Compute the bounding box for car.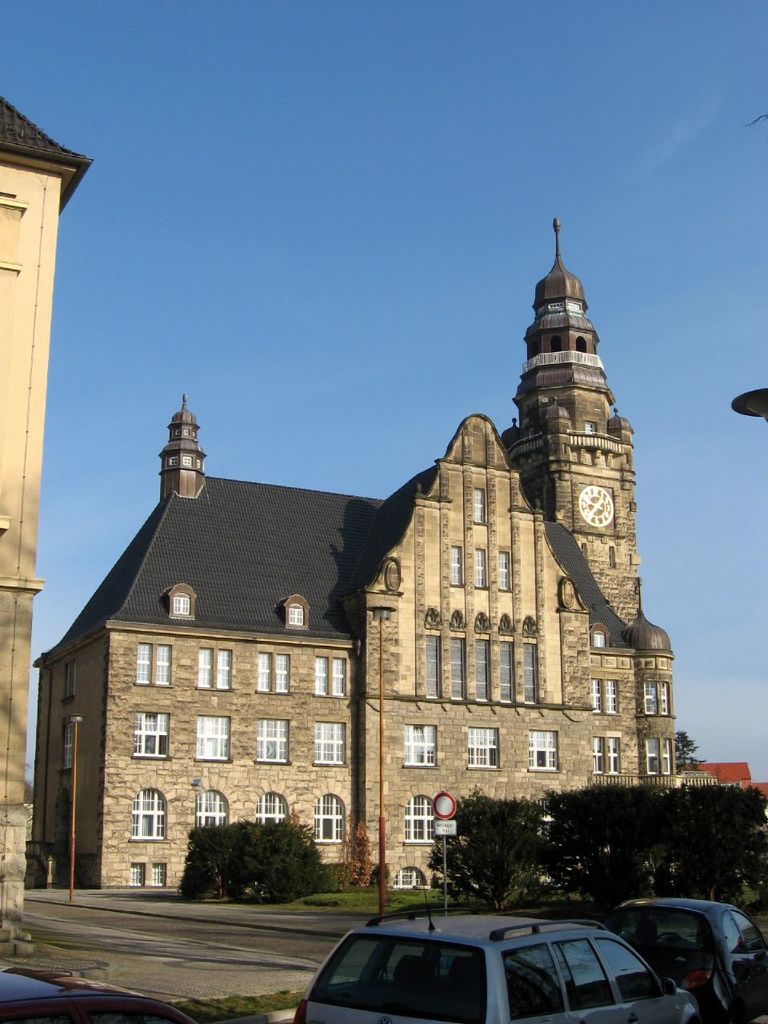
(296,872,699,1023).
